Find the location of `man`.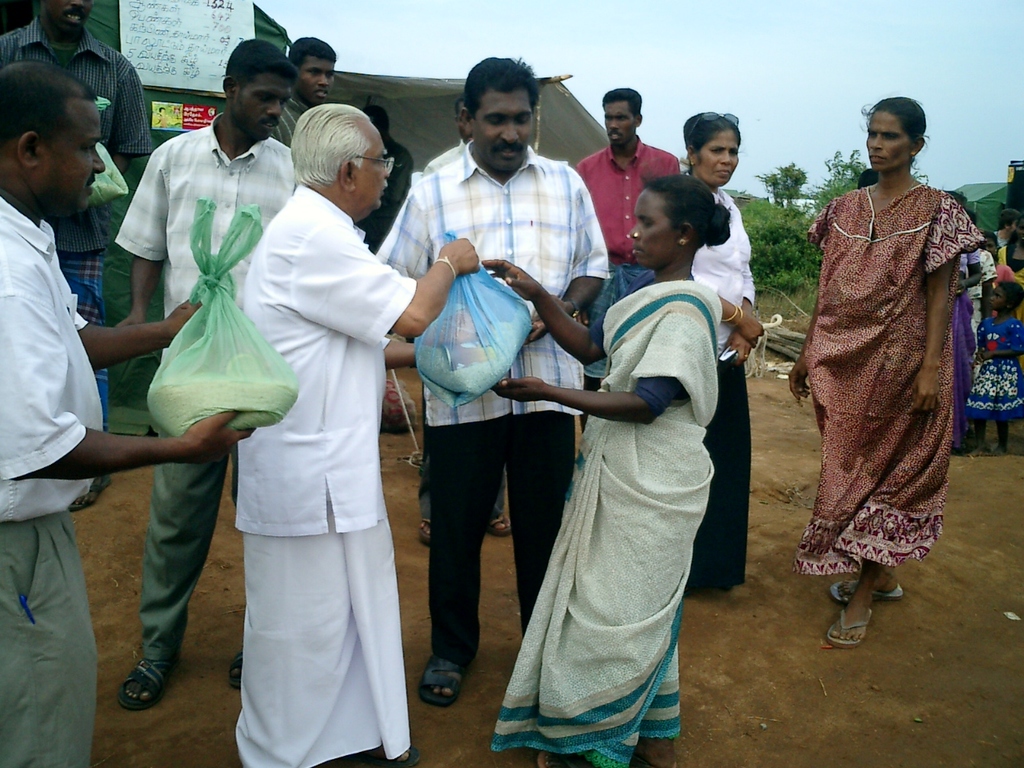
Location: BBox(371, 58, 614, 700).
